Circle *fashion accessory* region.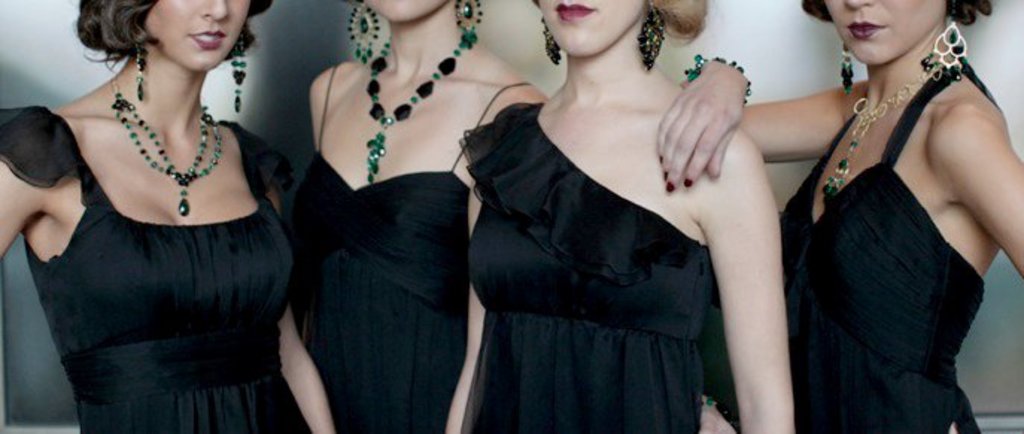
Region: x1=814, y1=70, x2=941, y2=206.
